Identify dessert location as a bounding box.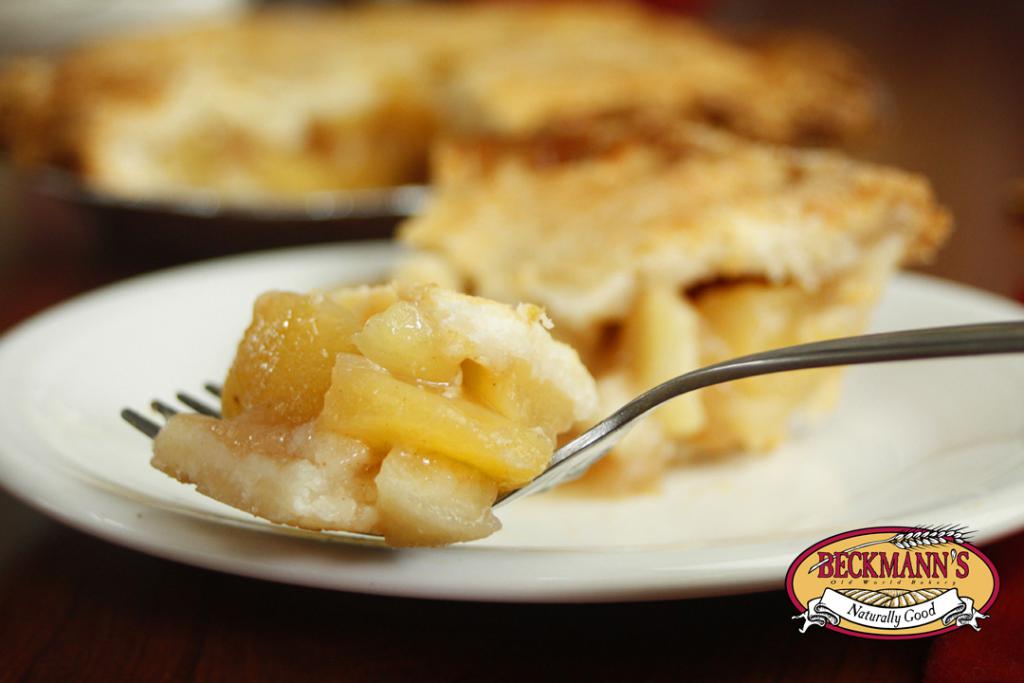
406 120 951 462.
